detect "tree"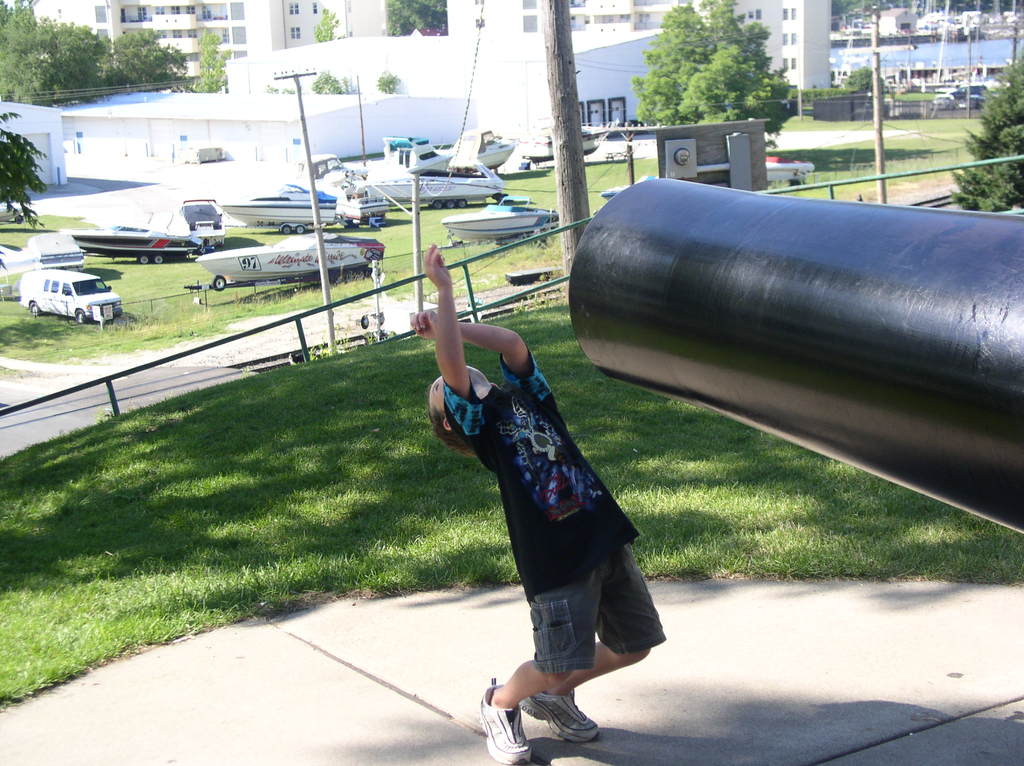
192,27,236,95
